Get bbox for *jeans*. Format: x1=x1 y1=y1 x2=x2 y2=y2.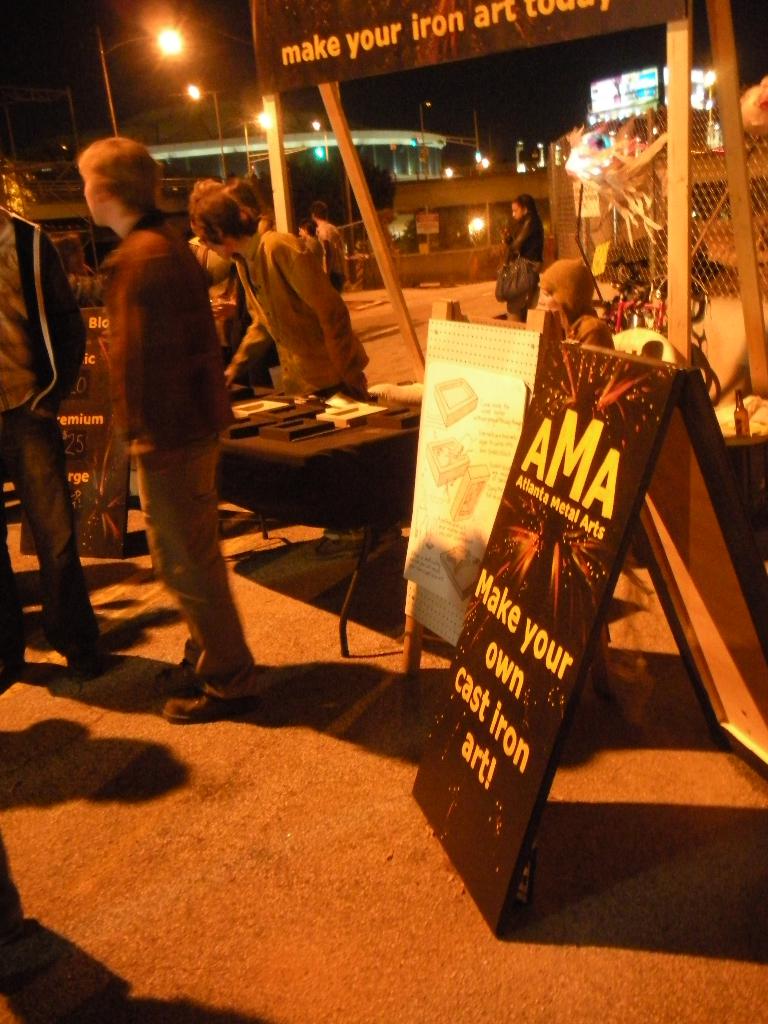
x1=131 y1=441 x2=256 y2=698.
